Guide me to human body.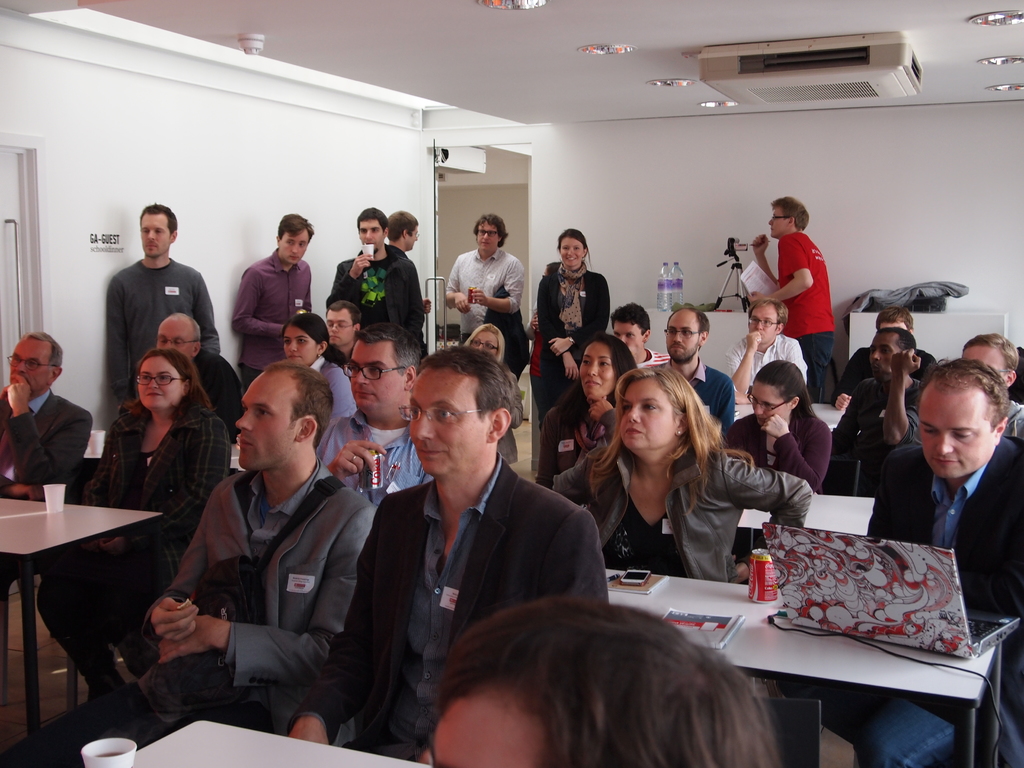
Guidance: region(464, 322, 530, 466).
